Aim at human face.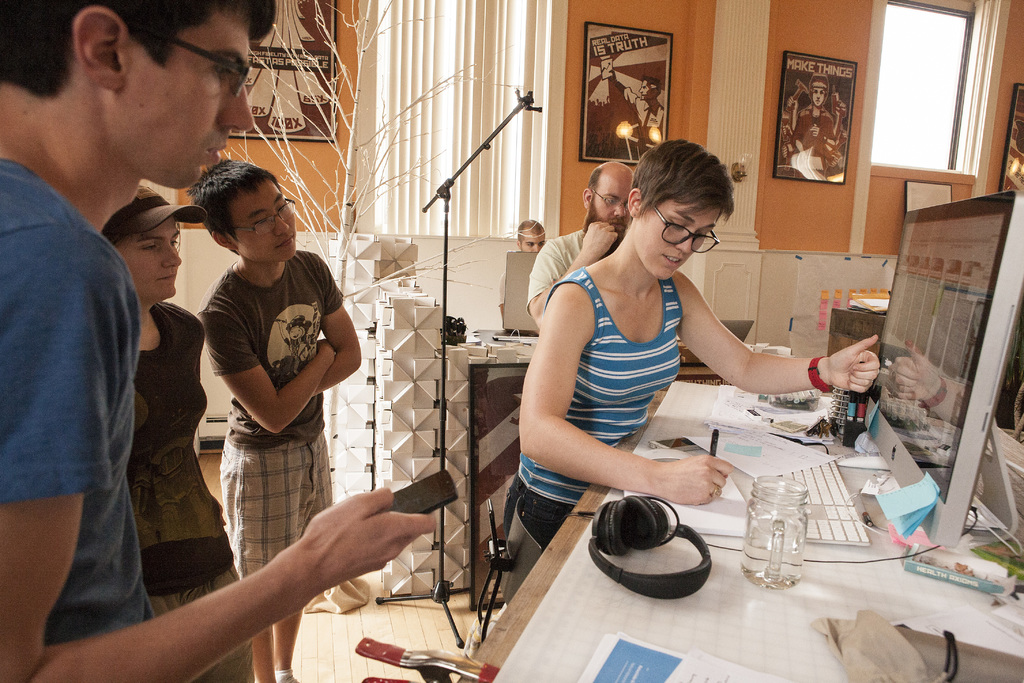
Aimed at <bbox>635, 199, 719, 277</bbox>.
